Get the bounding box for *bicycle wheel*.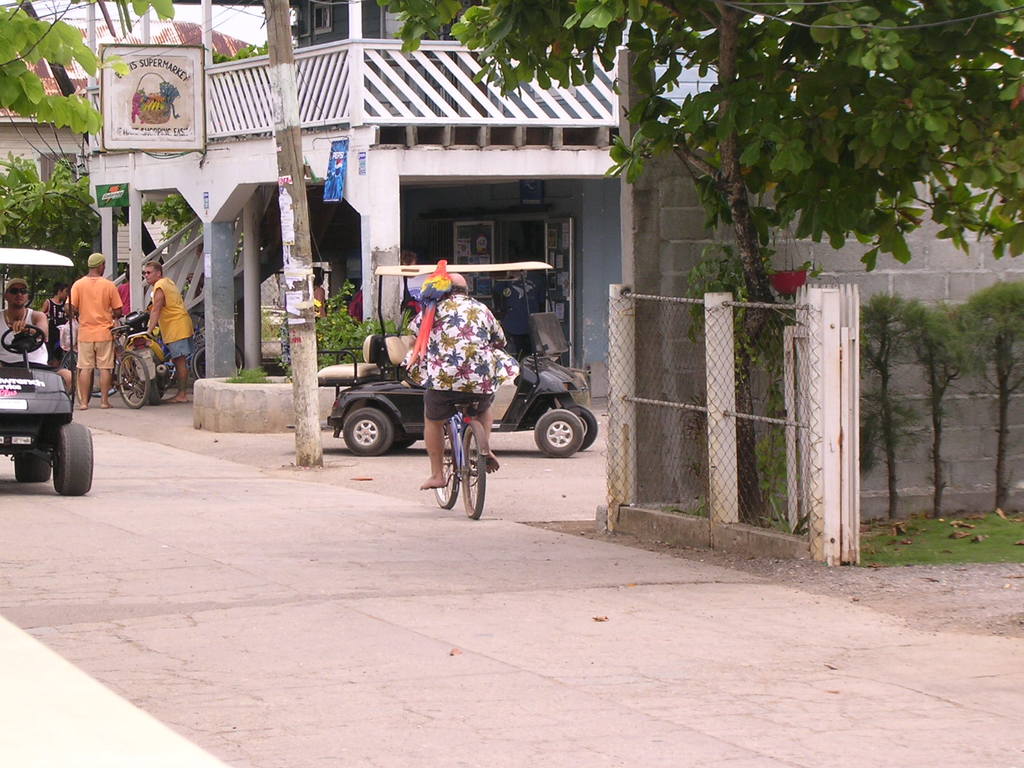
x1=458 y1=431 x2=485 y2=520.
